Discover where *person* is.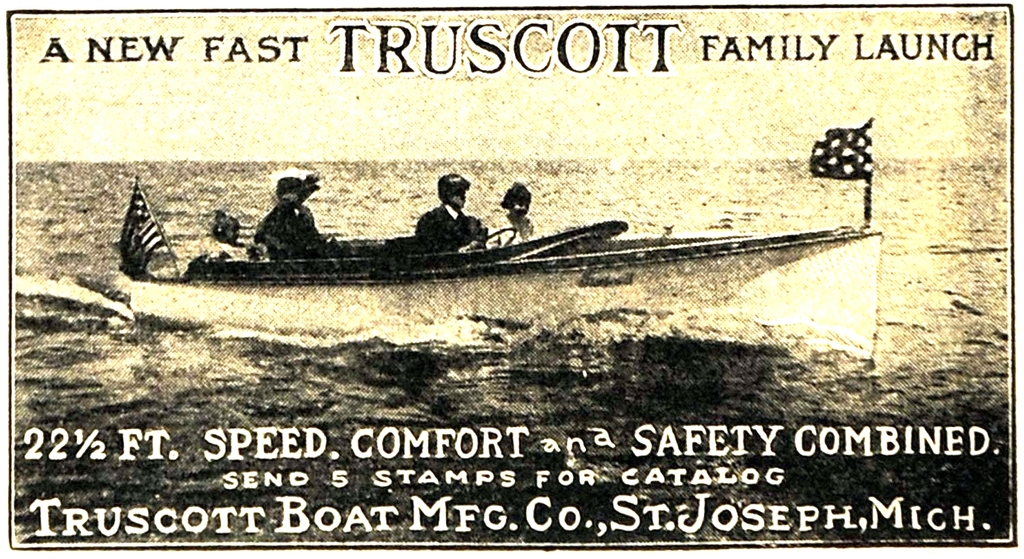
Discovered at l=427, t=164, r=479, b=242.
